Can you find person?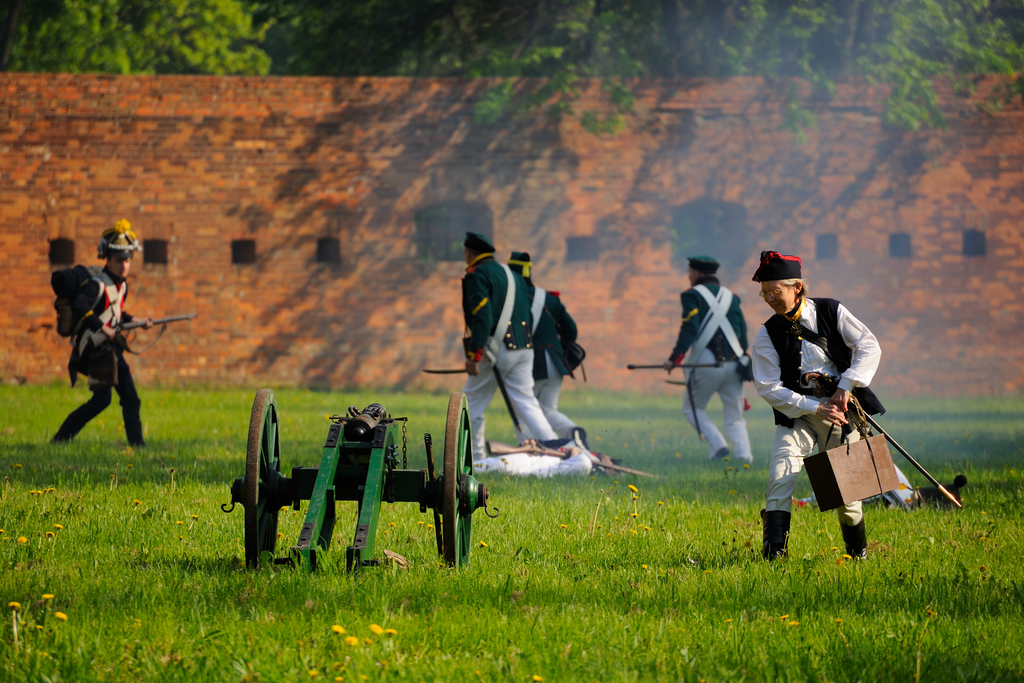
Yes, bounding box: [x1=506, y1=245, x2=589, y2=448].
